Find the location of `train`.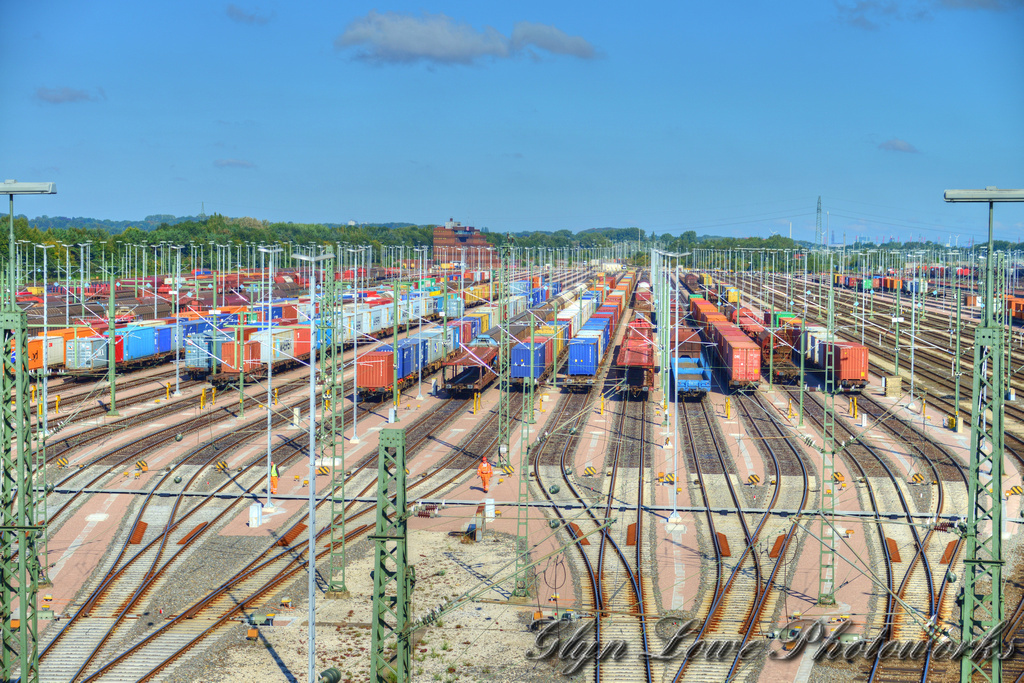
Location: [499, 268, 616, 385].
